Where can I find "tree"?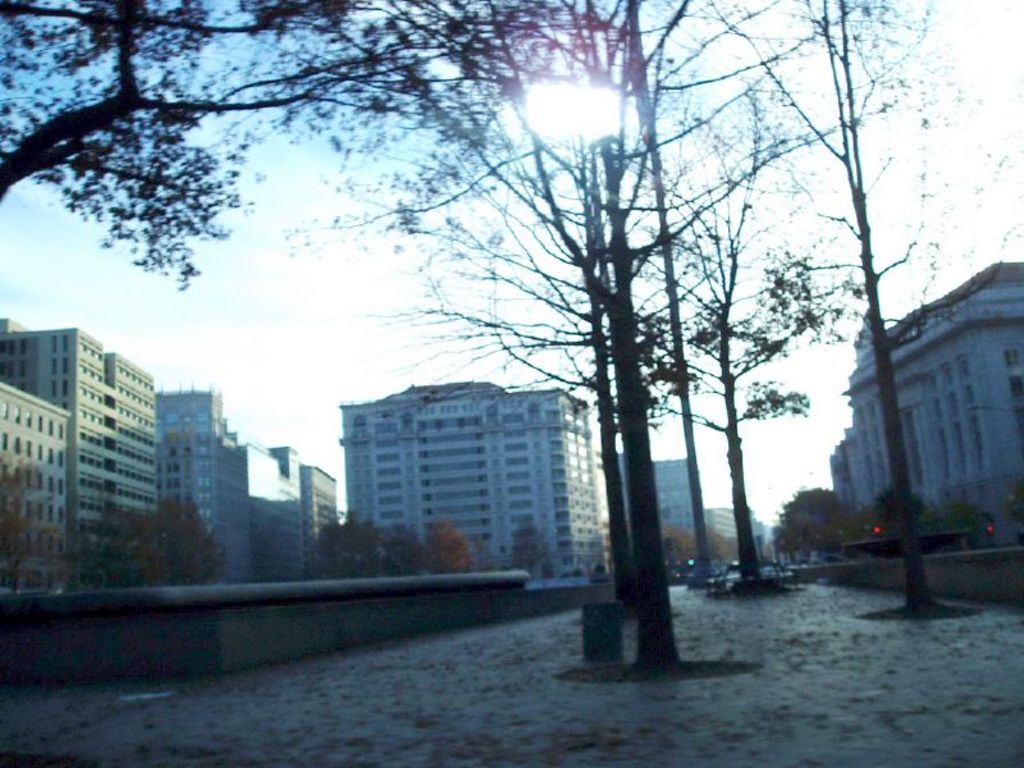
You can find it at 1005/489/1023/527.
